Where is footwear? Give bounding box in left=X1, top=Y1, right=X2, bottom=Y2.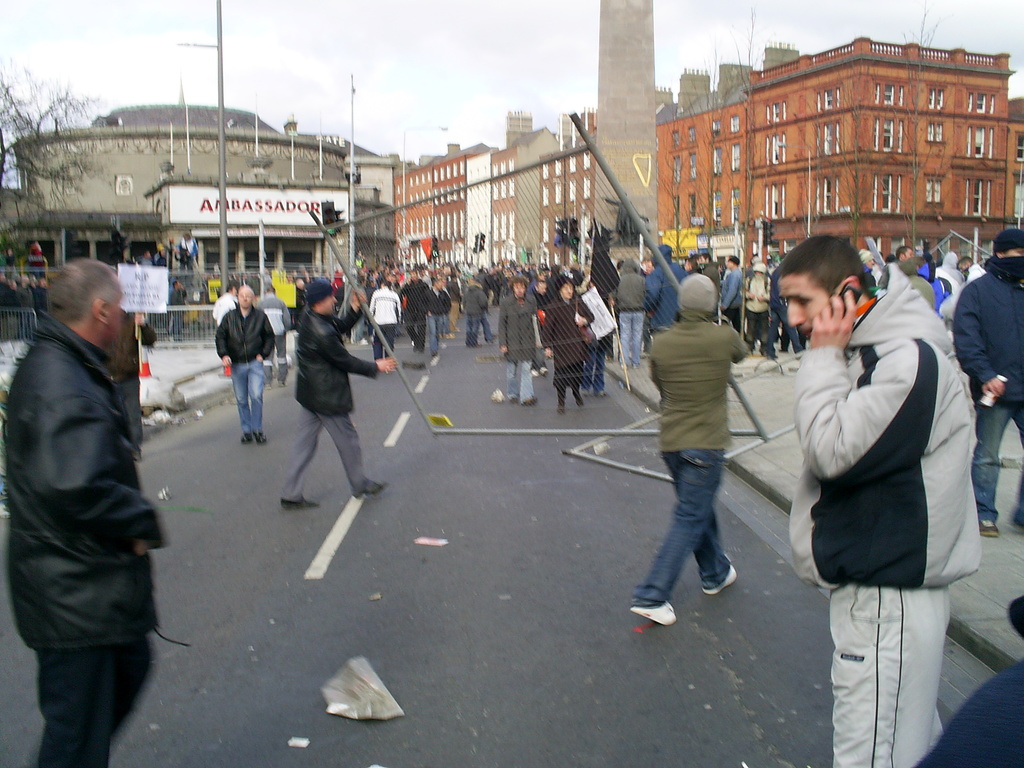
left=521, top=397, right=536, bottom=404.
